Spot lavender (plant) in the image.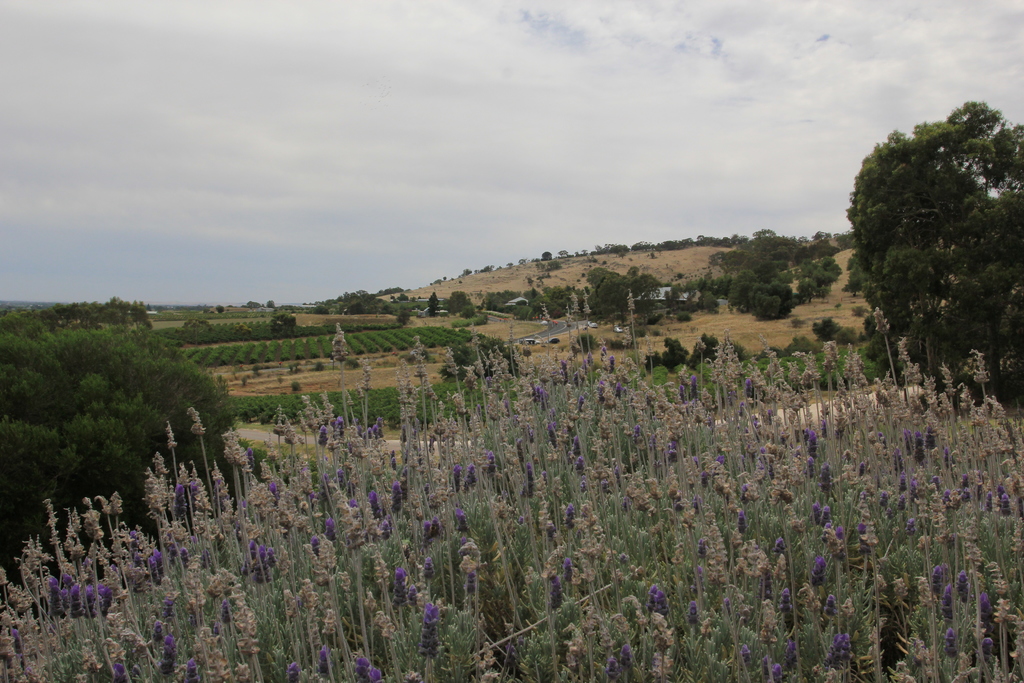
lavender (plant) found at [620,642,632,665].
